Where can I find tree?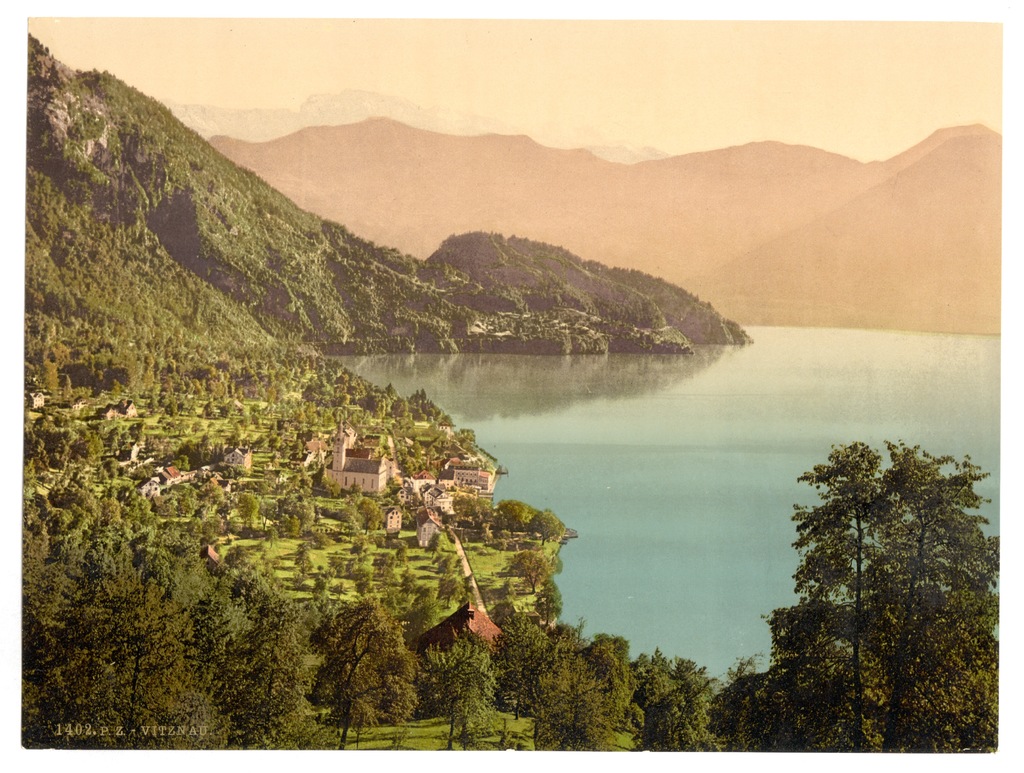
You can find it at crop(488, 610, 561, 720).
